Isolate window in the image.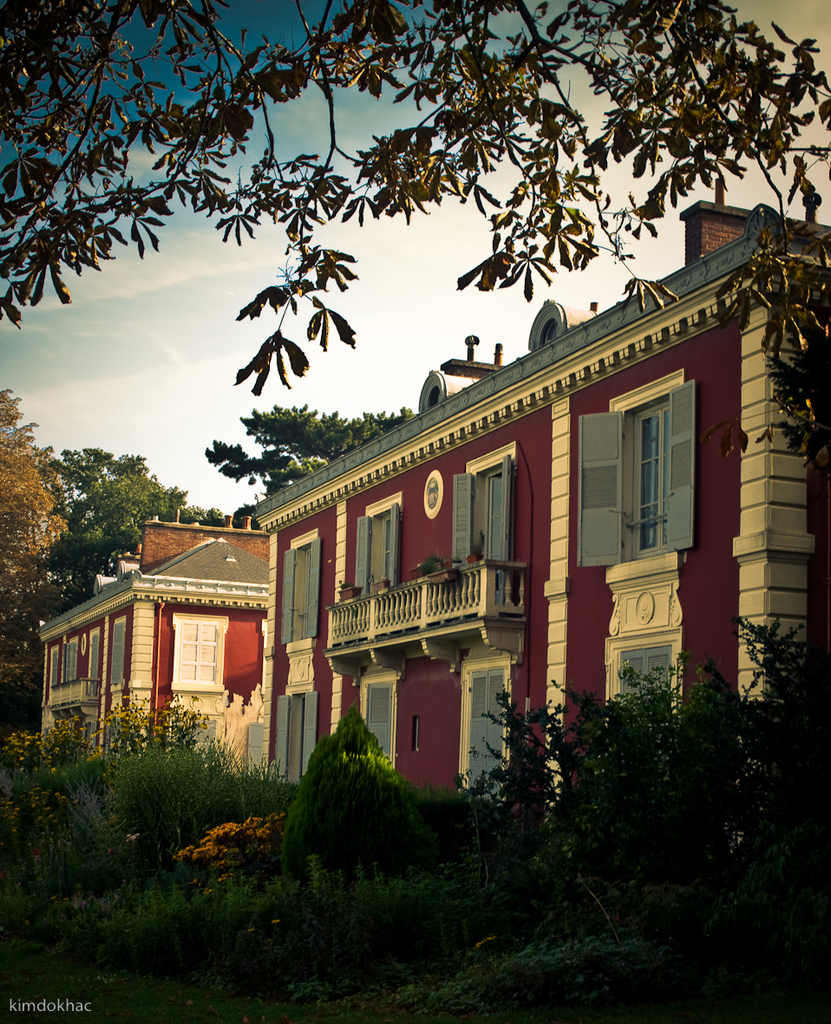
Isolated region: {"x1": 351, "y1": 682, "x2": 399, "y2": 762}.
